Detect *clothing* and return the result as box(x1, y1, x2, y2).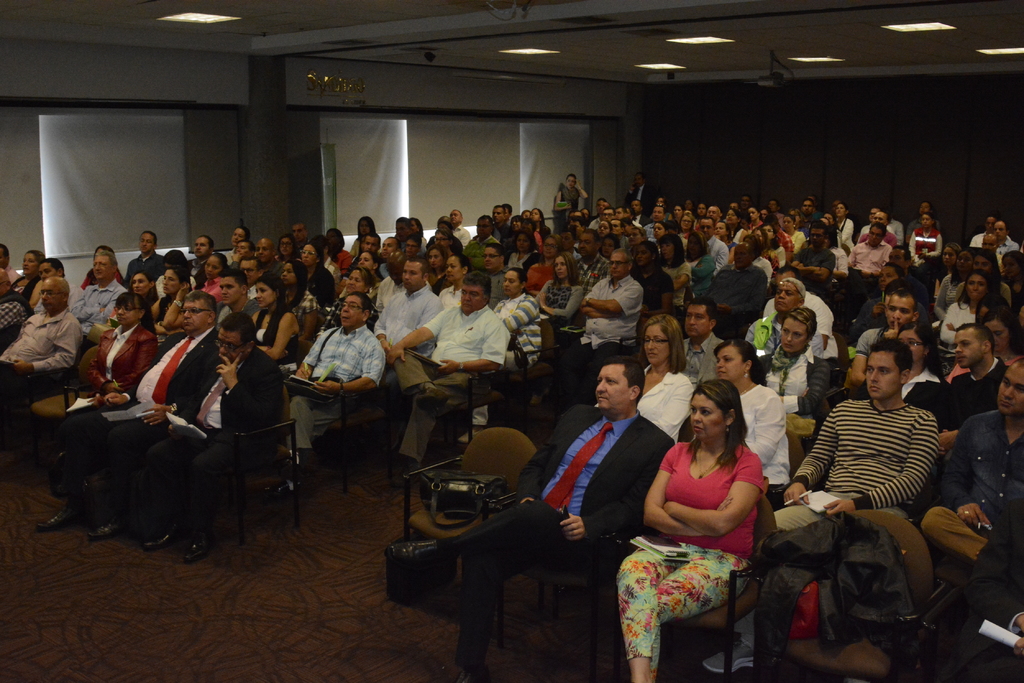
box(765, 396, 948, 670).
